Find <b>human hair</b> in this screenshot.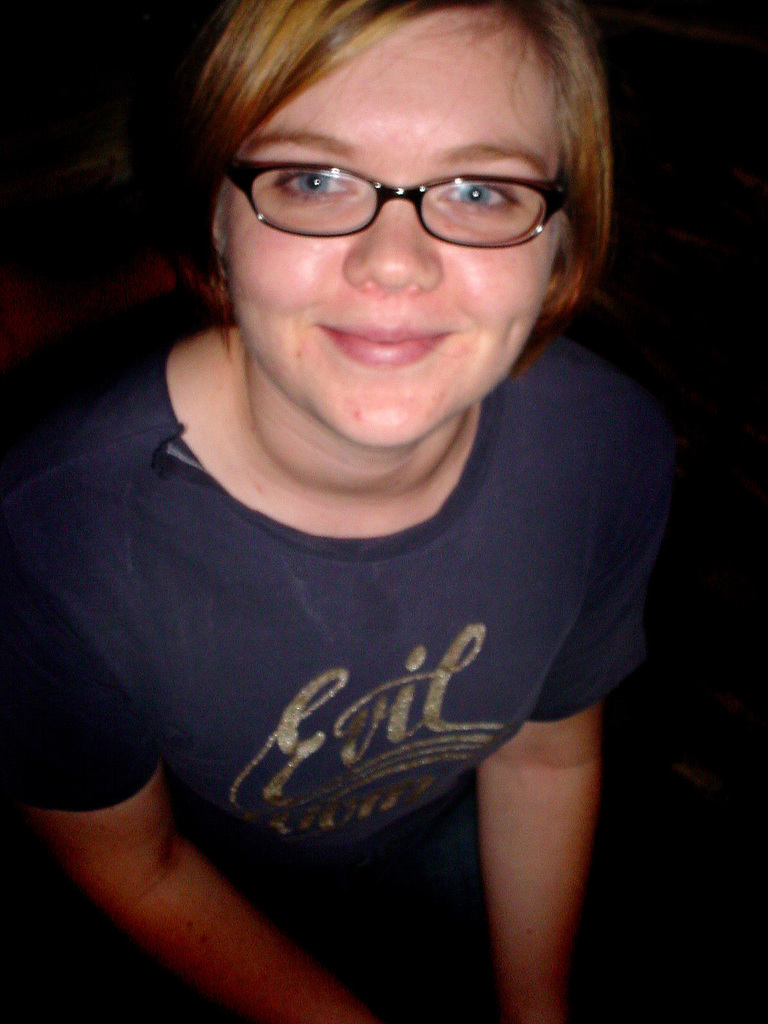
The bounding box for <b>human hair</b> is 164:0:650:310.
